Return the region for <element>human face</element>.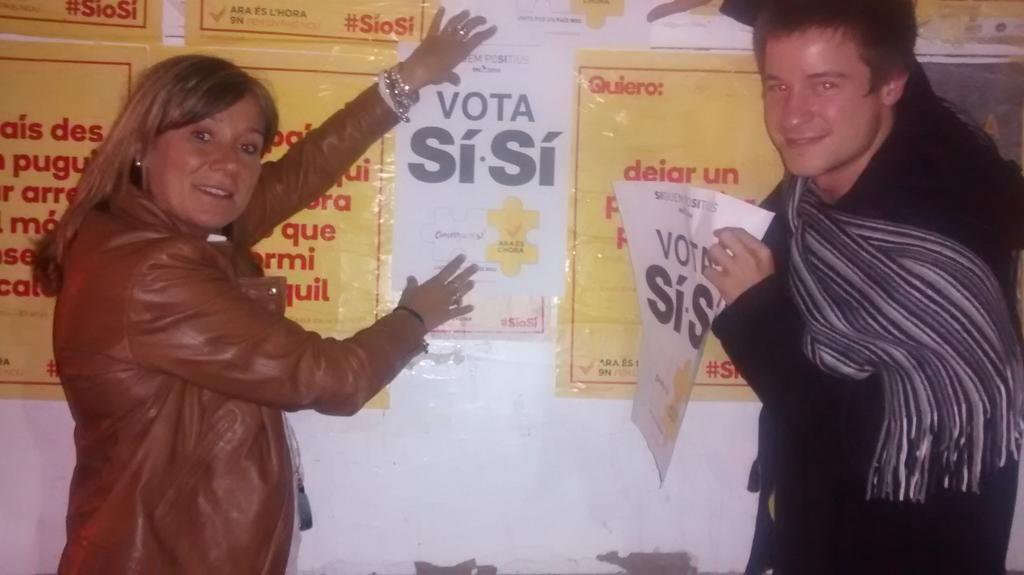
<box>766,26,872,172</box>.
